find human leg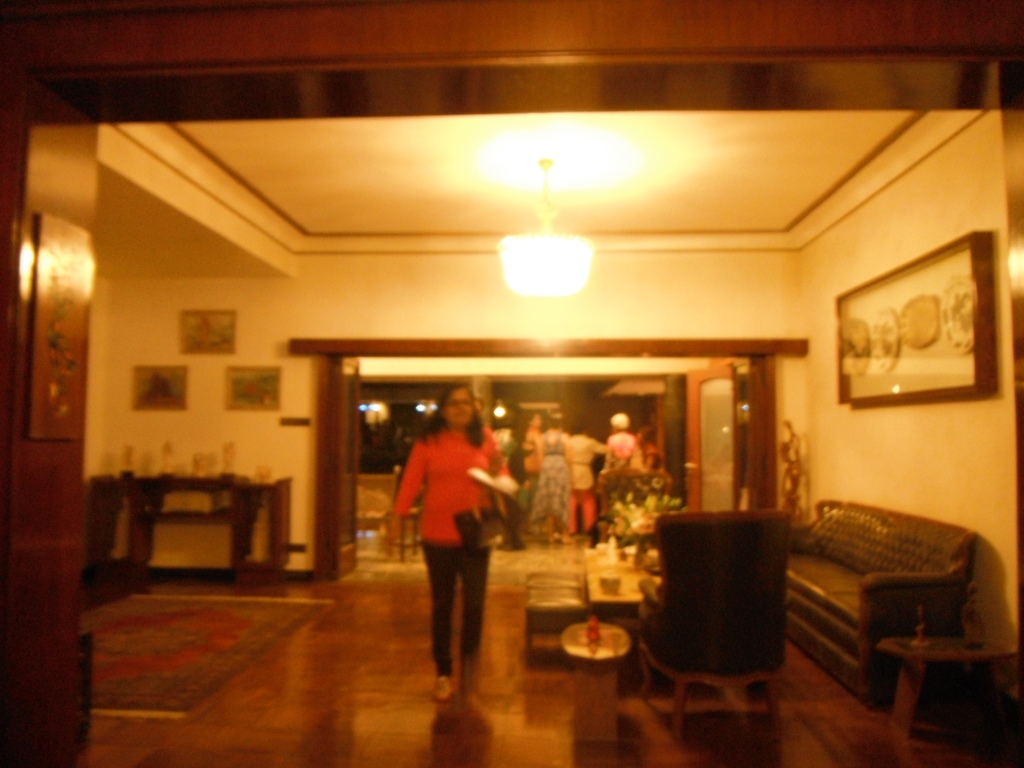
(left=582, top=492, right=595, bottom=538)
